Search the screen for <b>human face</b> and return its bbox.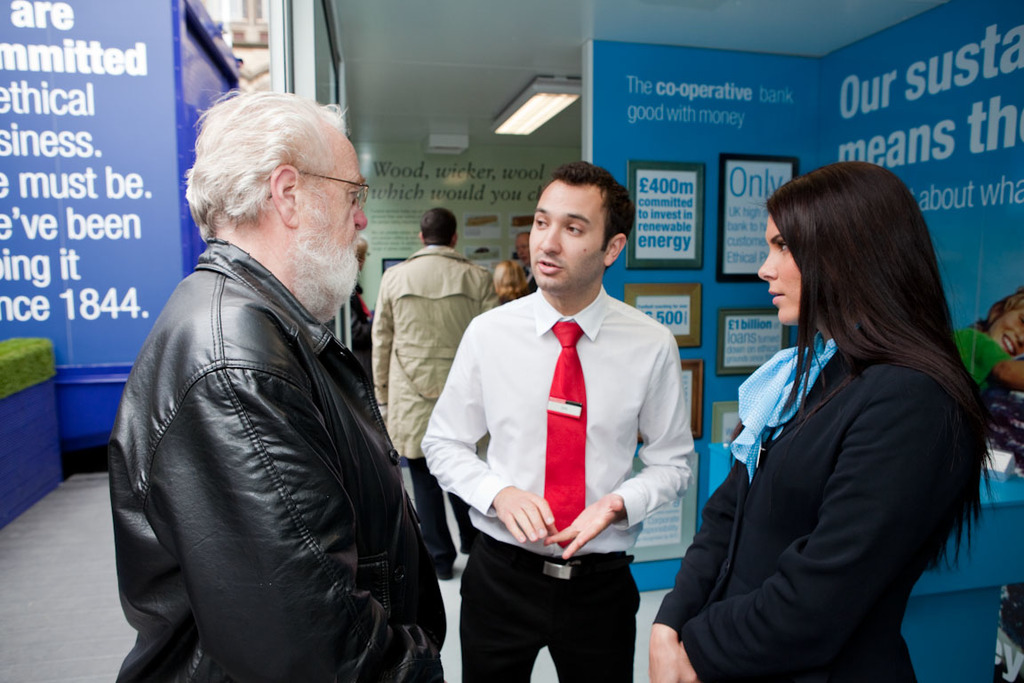
Found: 300,128,368,295.
